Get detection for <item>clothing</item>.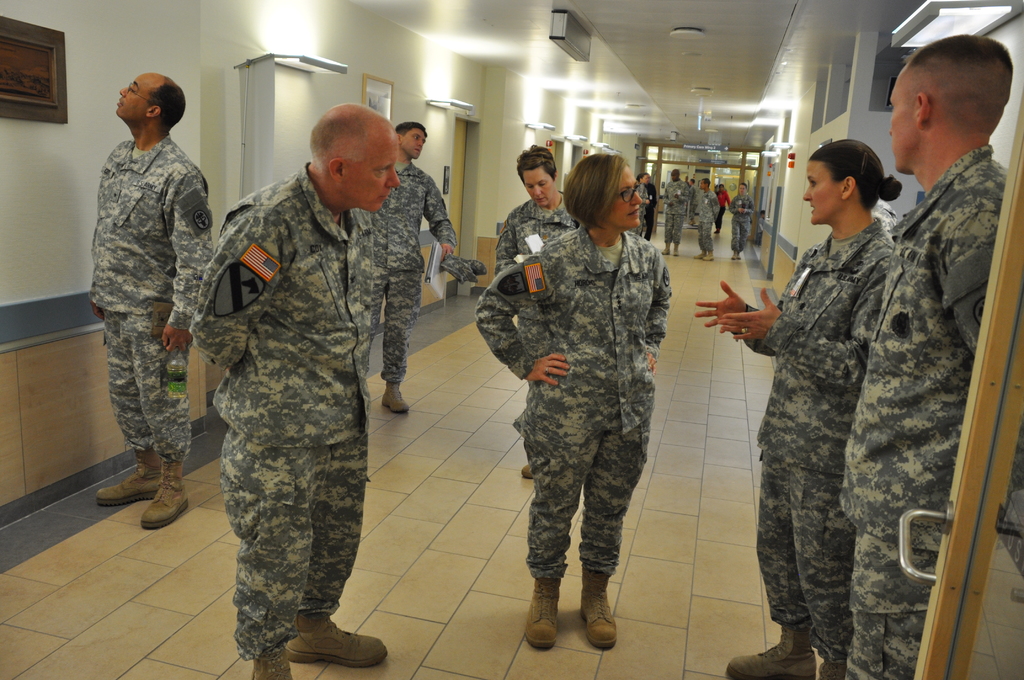
Detection: bbox=(522, 414, 652, 575).
